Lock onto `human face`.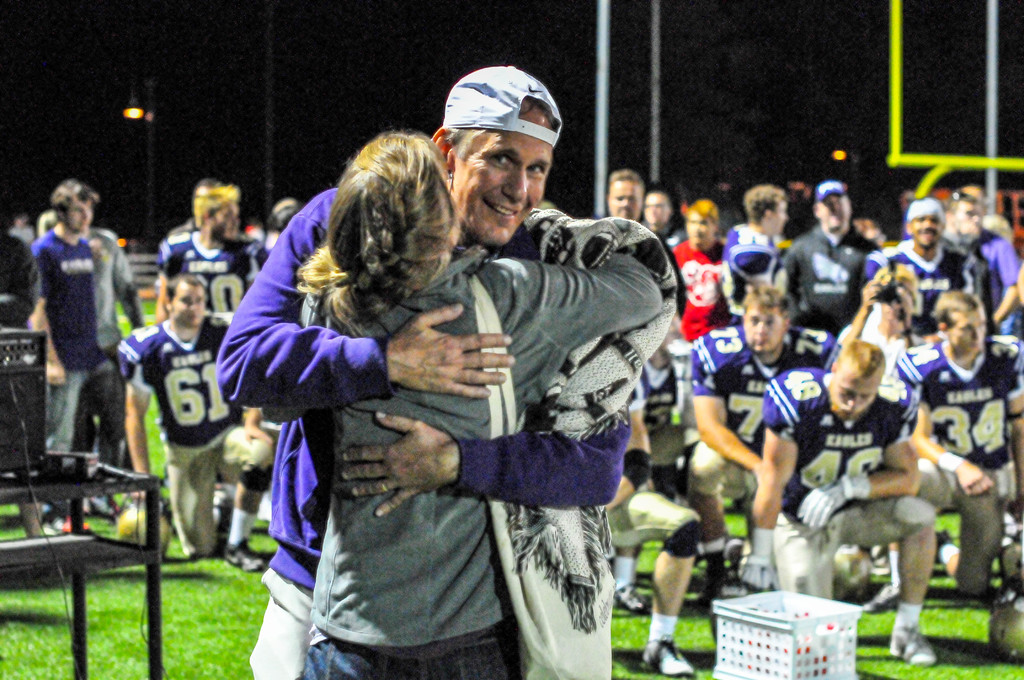
Locked: rect(819, 193, 849, 233).
